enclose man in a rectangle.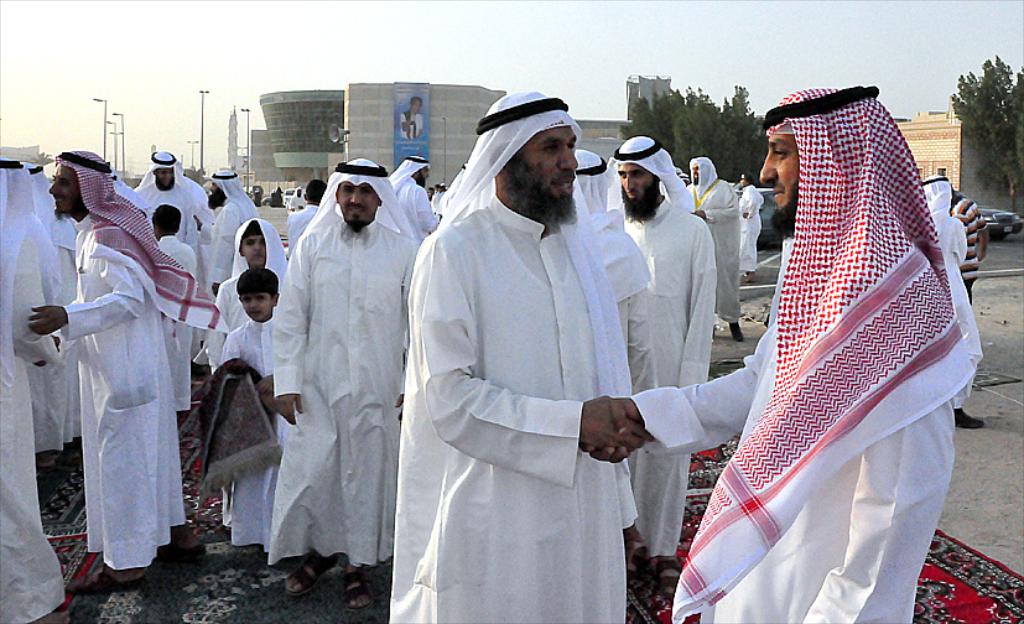
Rect(287, 178, 324, 244).
